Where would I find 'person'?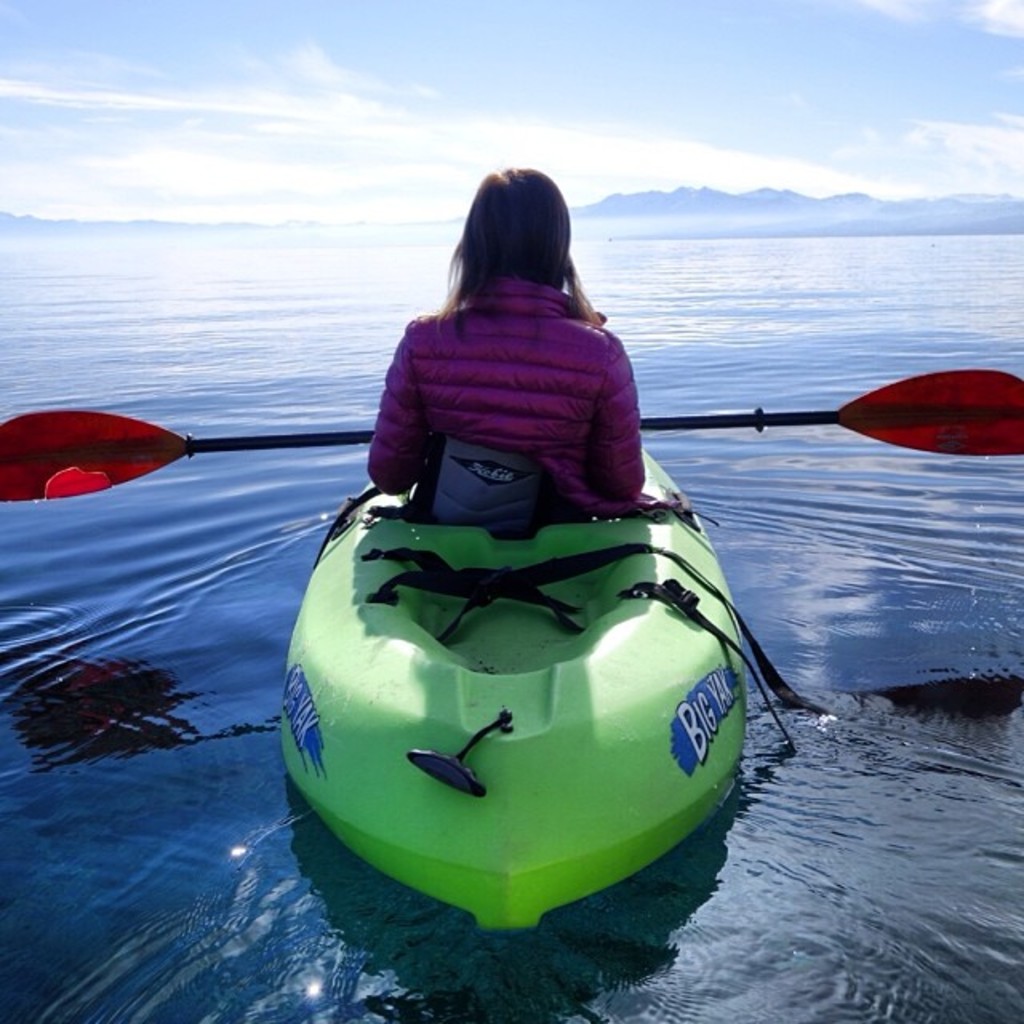
At [left=363, top=168, right=694, bottom=530].
